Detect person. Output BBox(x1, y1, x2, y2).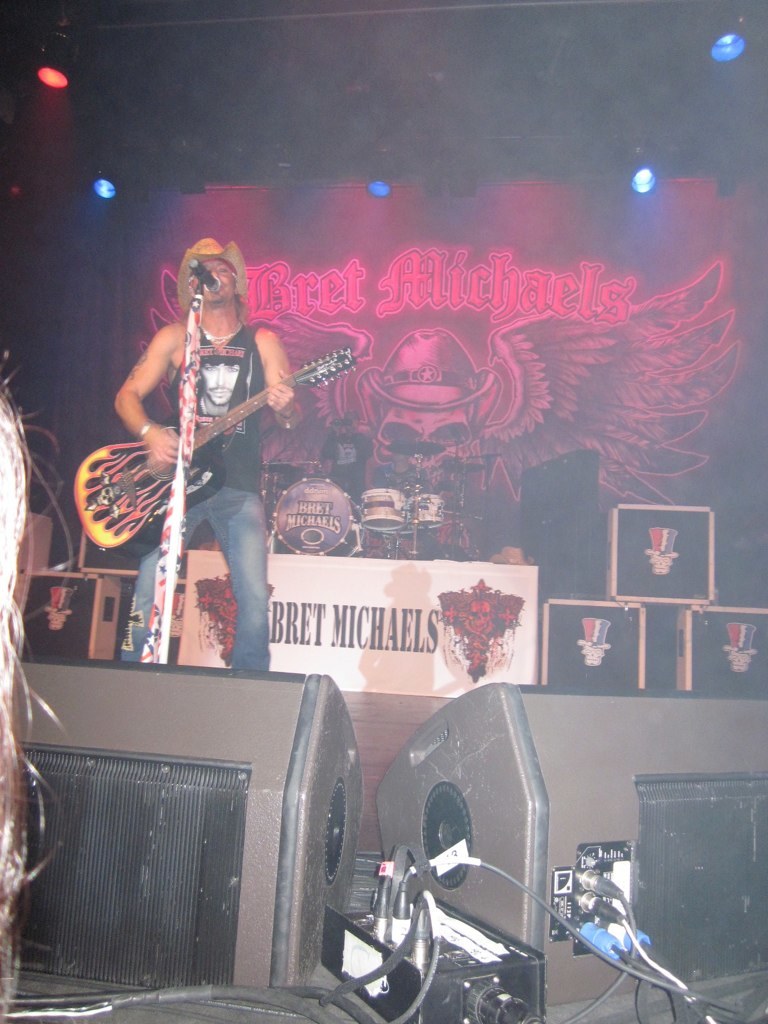
BBox(0, 365, 64, 1021).
